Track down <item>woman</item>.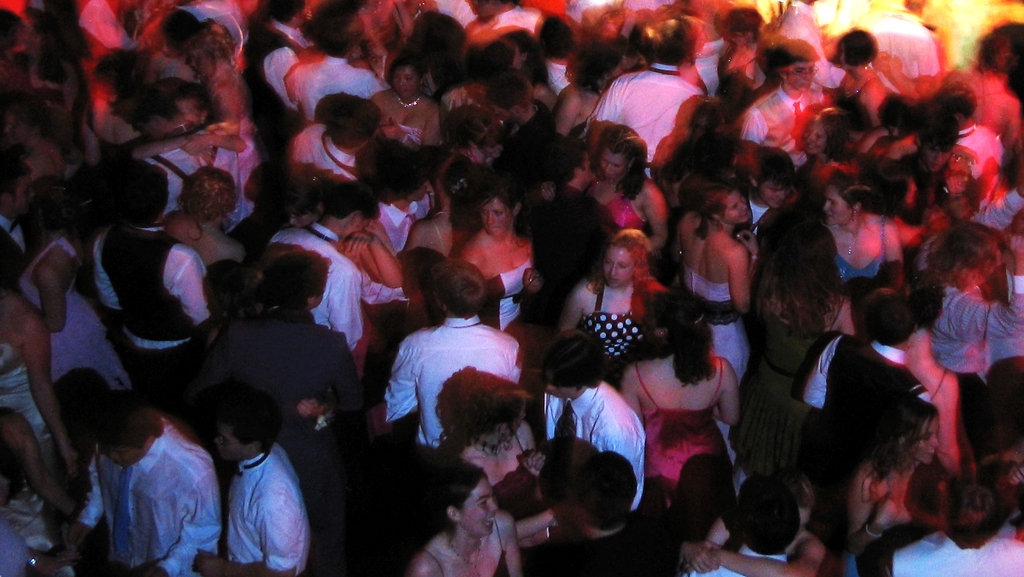
Tracked to crop(847, 403, 941, 548).
